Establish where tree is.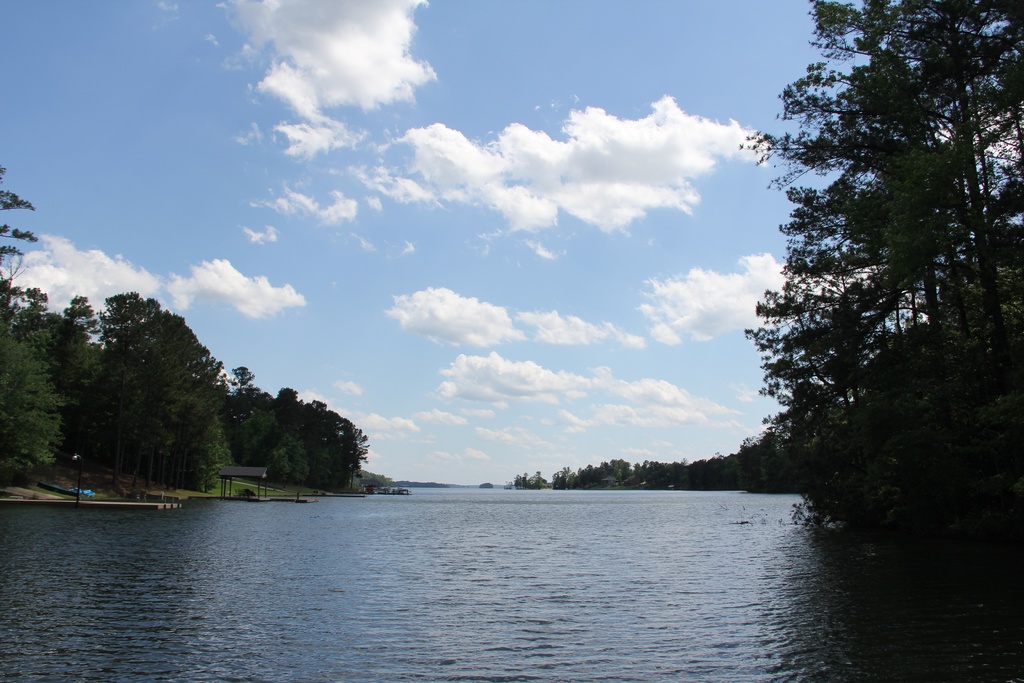
Established at [95,293,235,477].
